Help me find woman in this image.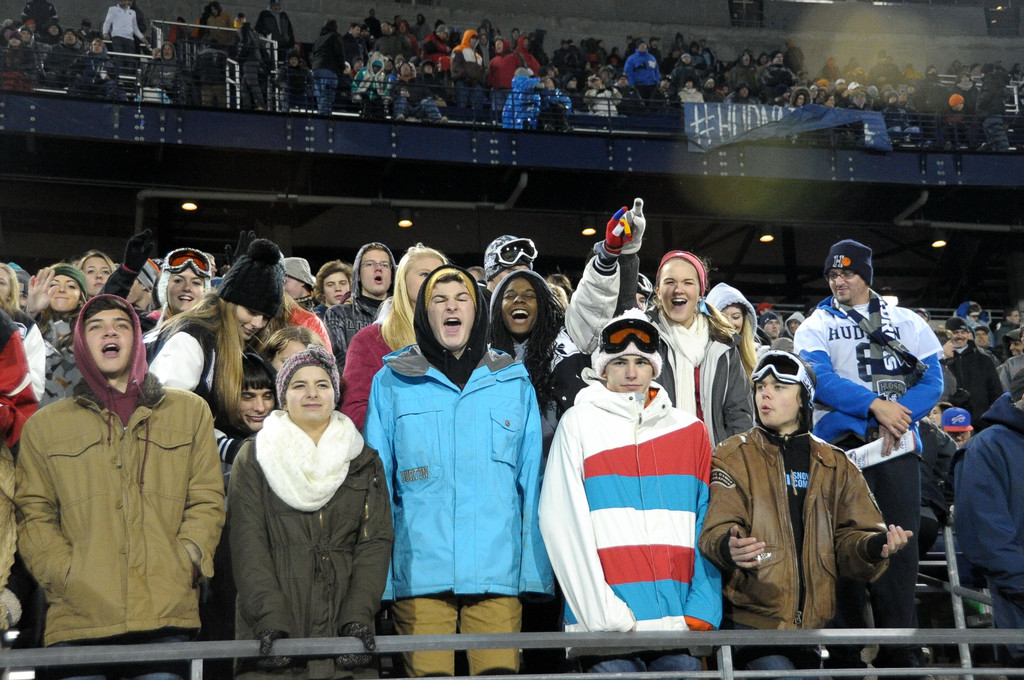
Found it: [left=612, top=197, right=761, bottom=458].
